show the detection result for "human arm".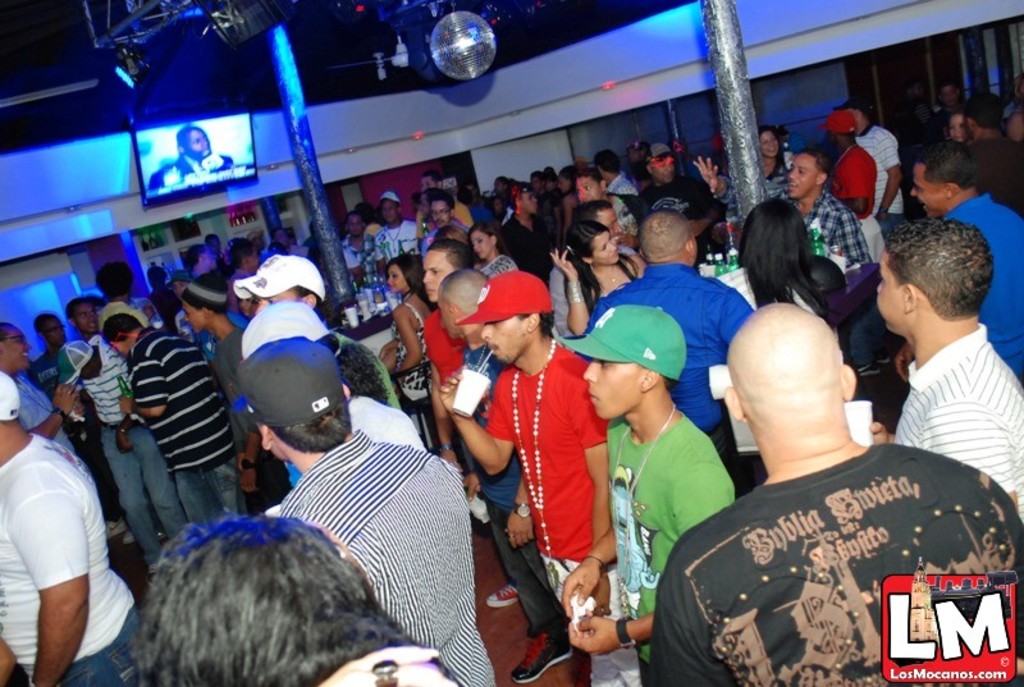
left=435, top=363, right=520, bottom=476.
